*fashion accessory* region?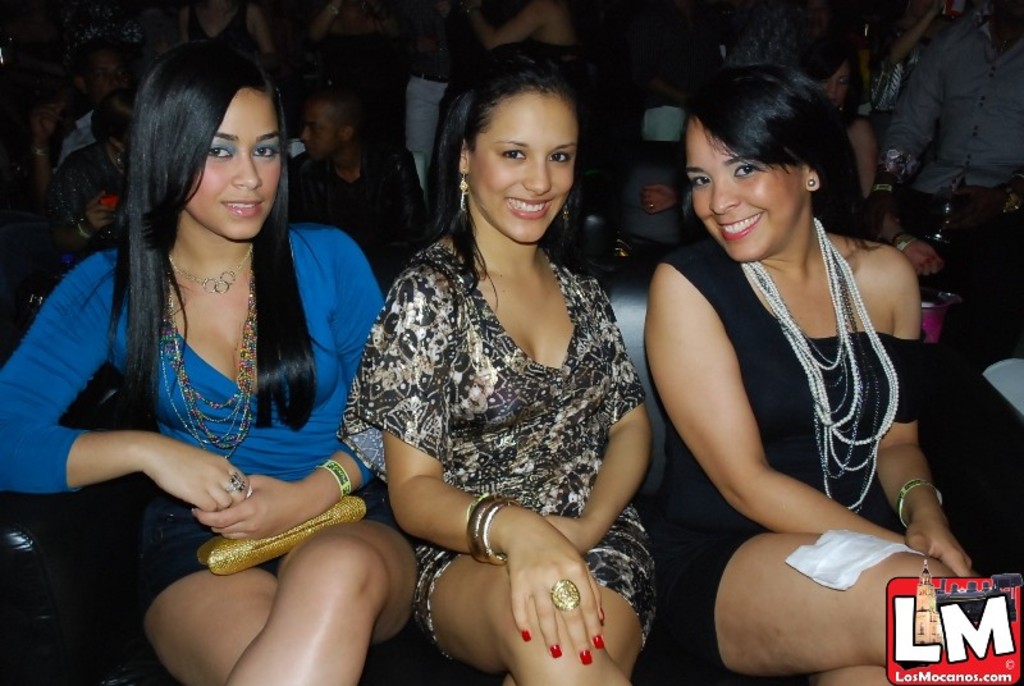
157 280 251 447
